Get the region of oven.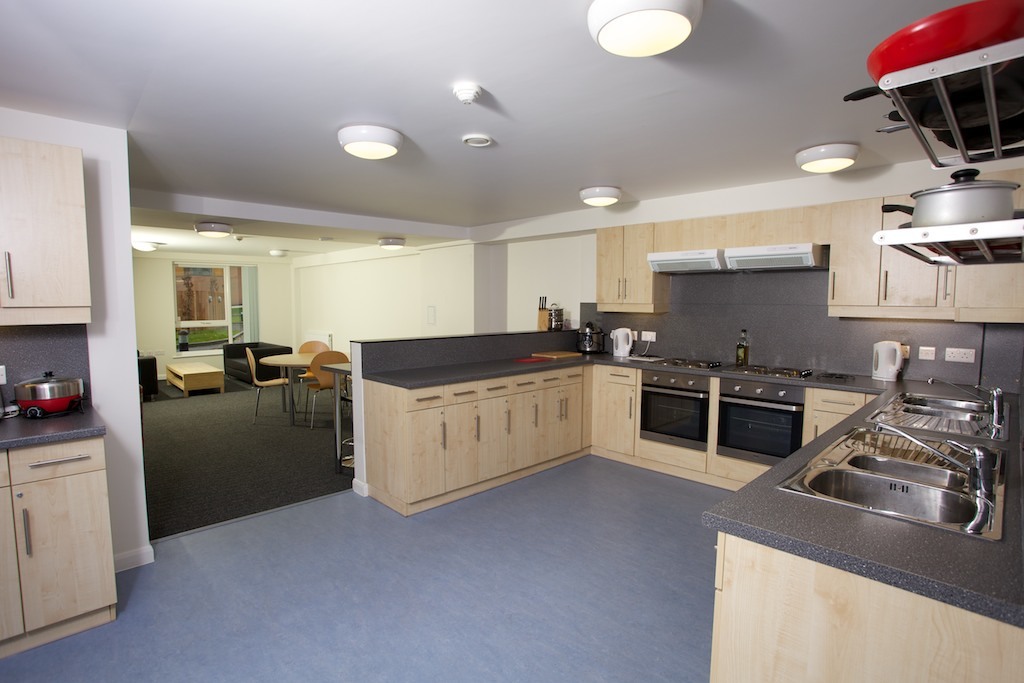
[639, 367, 710, 451].
